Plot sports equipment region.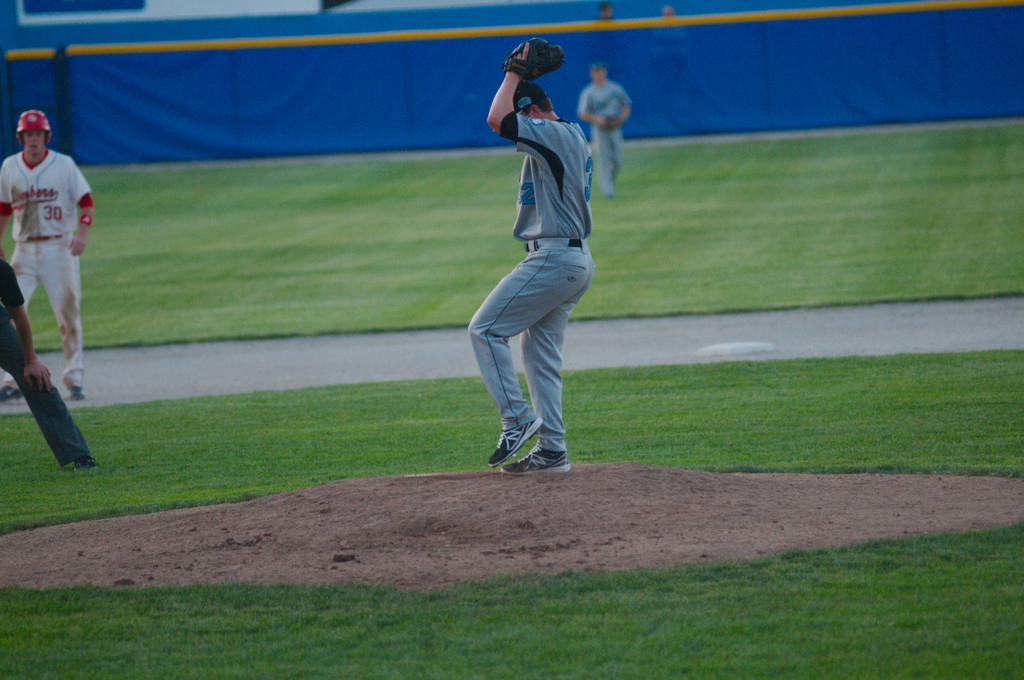
Plotted at crop(497, 439, 570, 476).
